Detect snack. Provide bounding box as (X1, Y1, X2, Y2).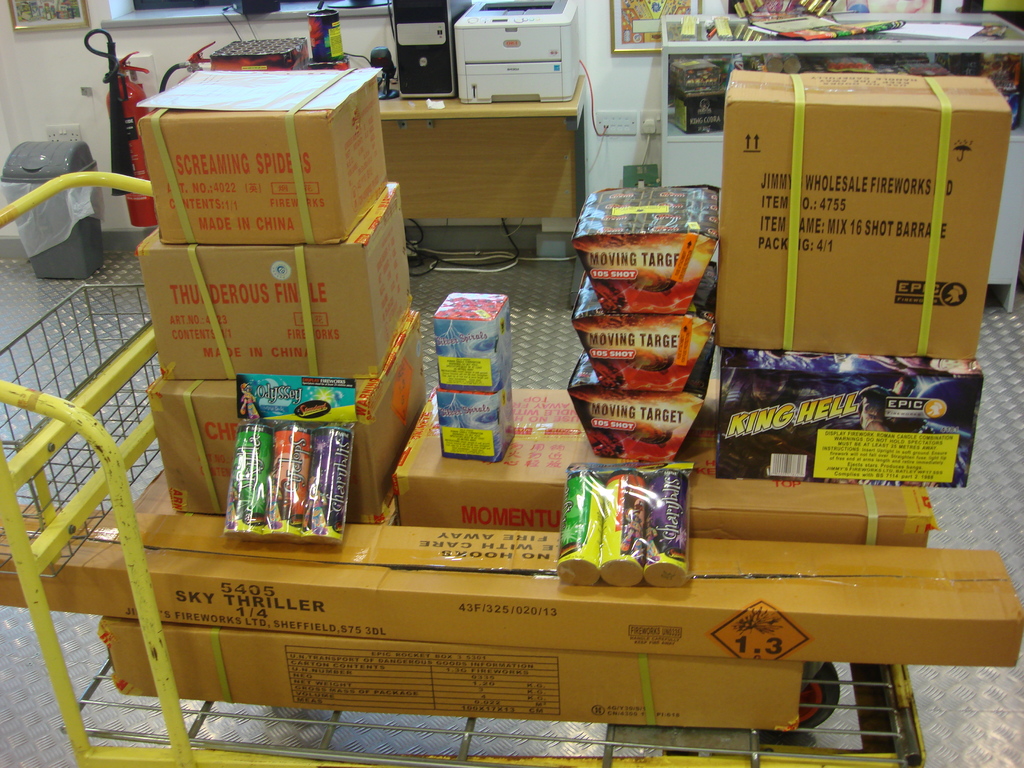
(230, 414, 340, 534).
